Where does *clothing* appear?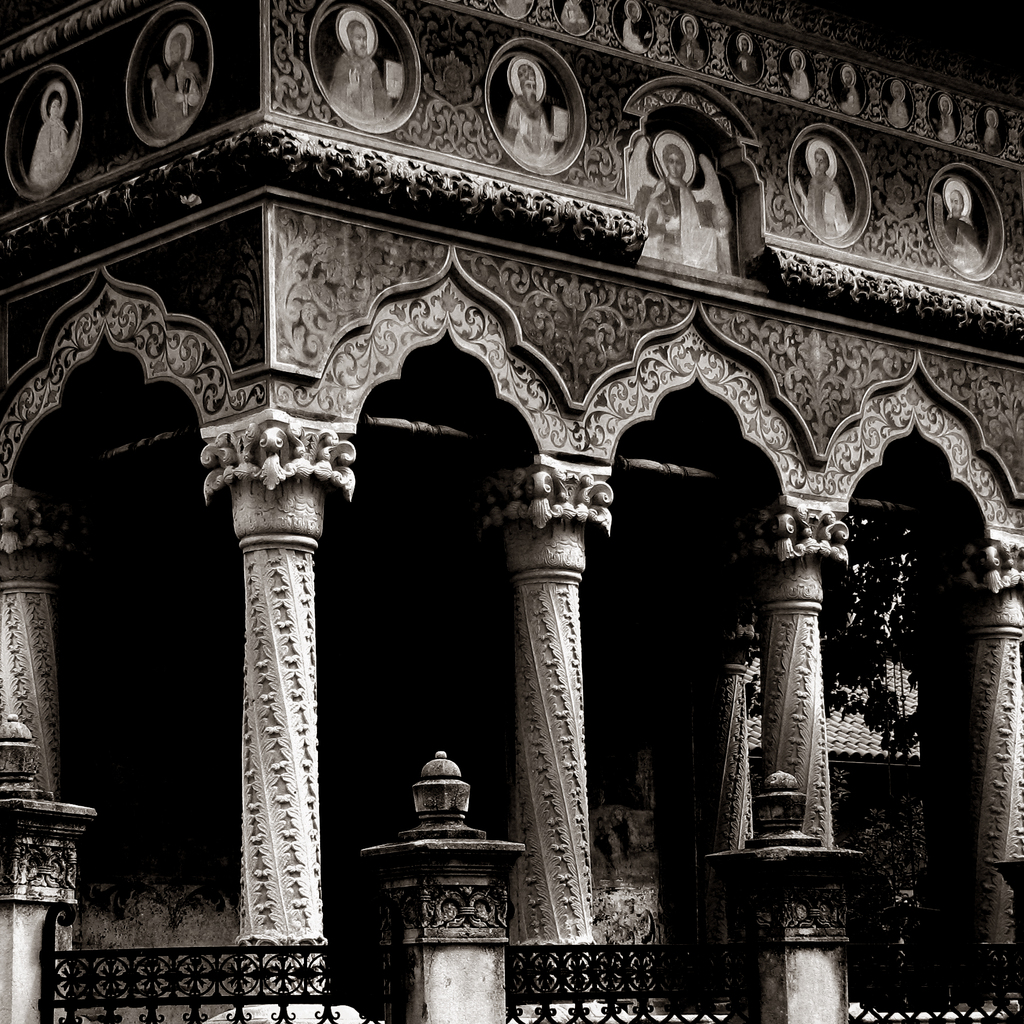
Appears at (161, 60, 208, 126).
